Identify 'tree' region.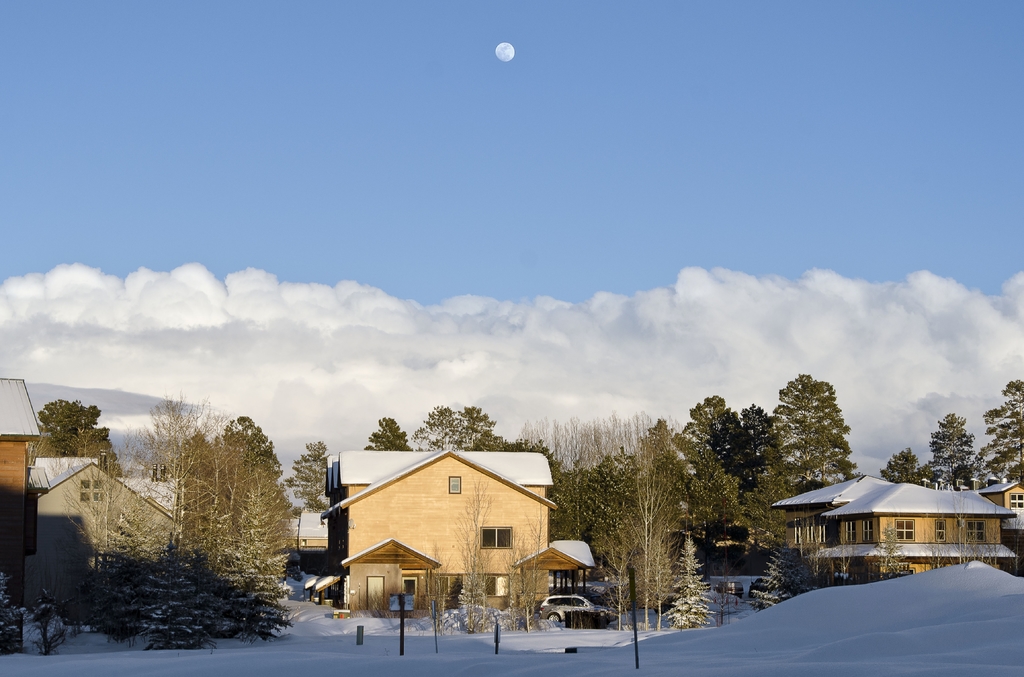
Region: (x1=286, y1=436, x2=329, y2=516).
